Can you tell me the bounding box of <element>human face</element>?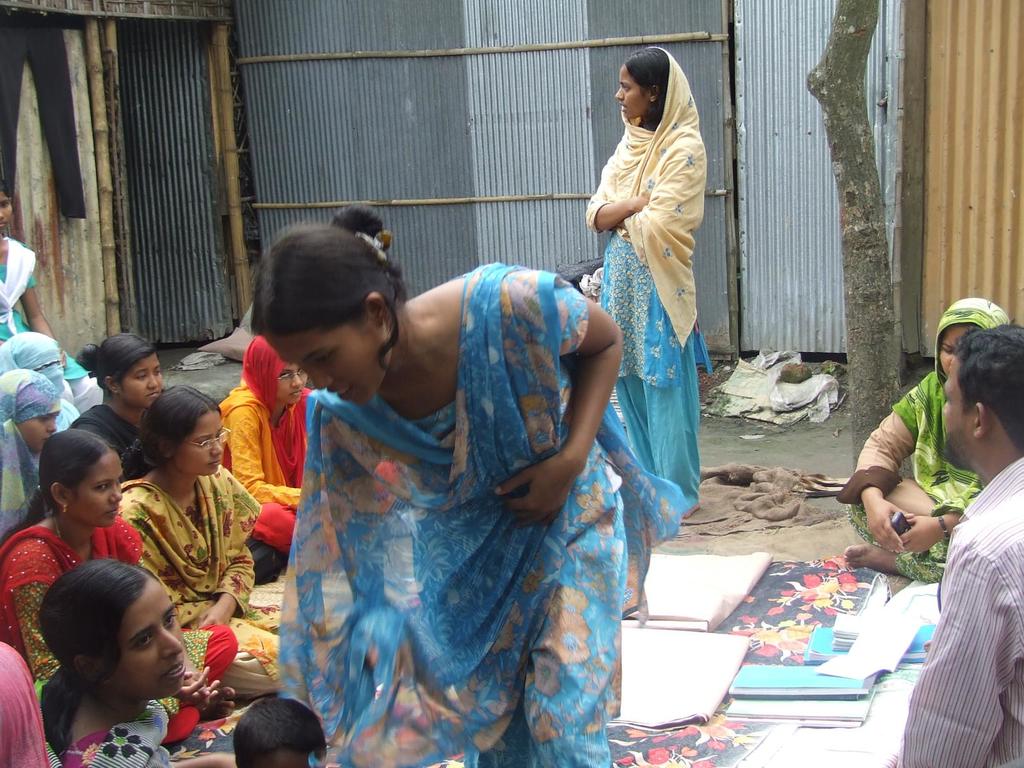
rect(277, 359, 309, 409).
